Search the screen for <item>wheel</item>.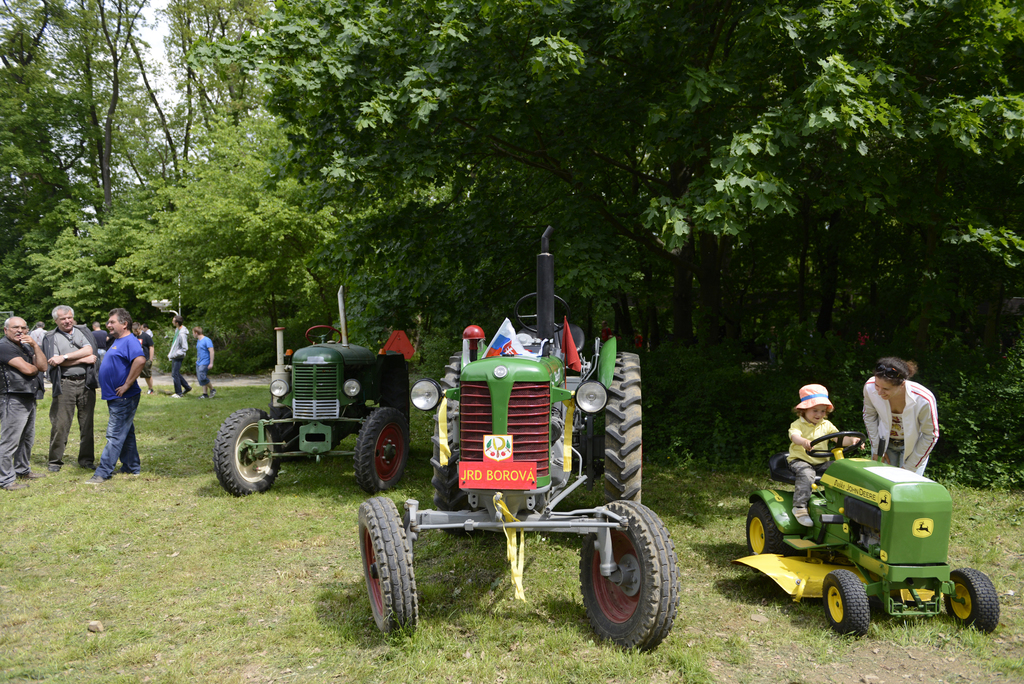
Found at <box>382,352,410,434</box>.
